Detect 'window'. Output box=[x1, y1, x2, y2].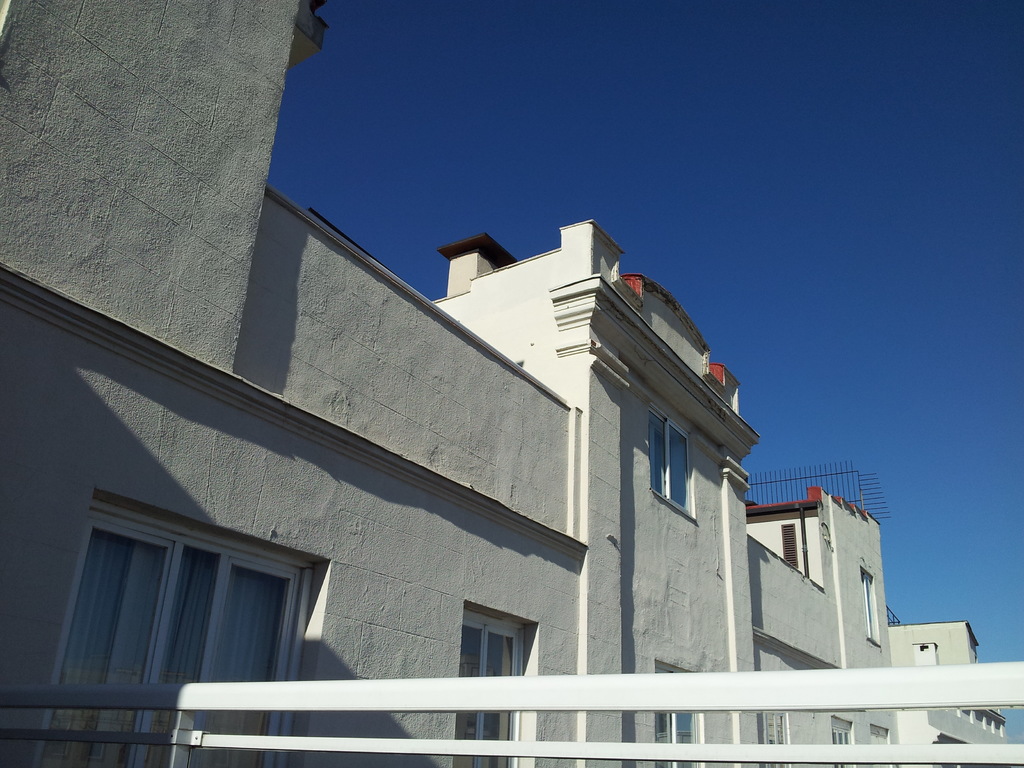
box=[652, 412, 696, 523].
